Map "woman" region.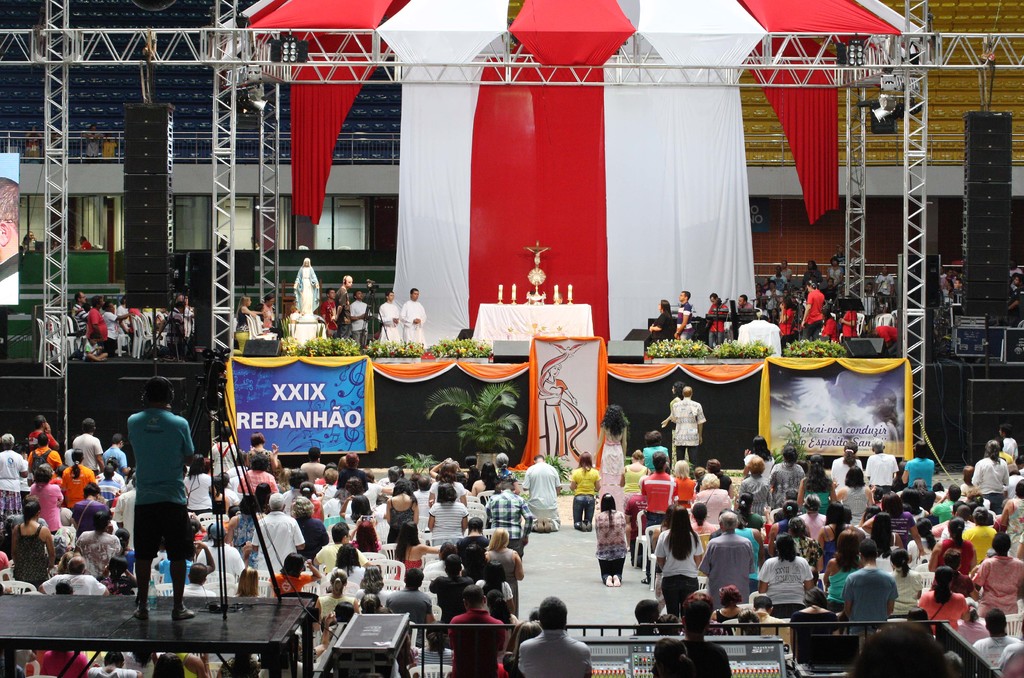
Mapped to (920, 564, 970, 635).
